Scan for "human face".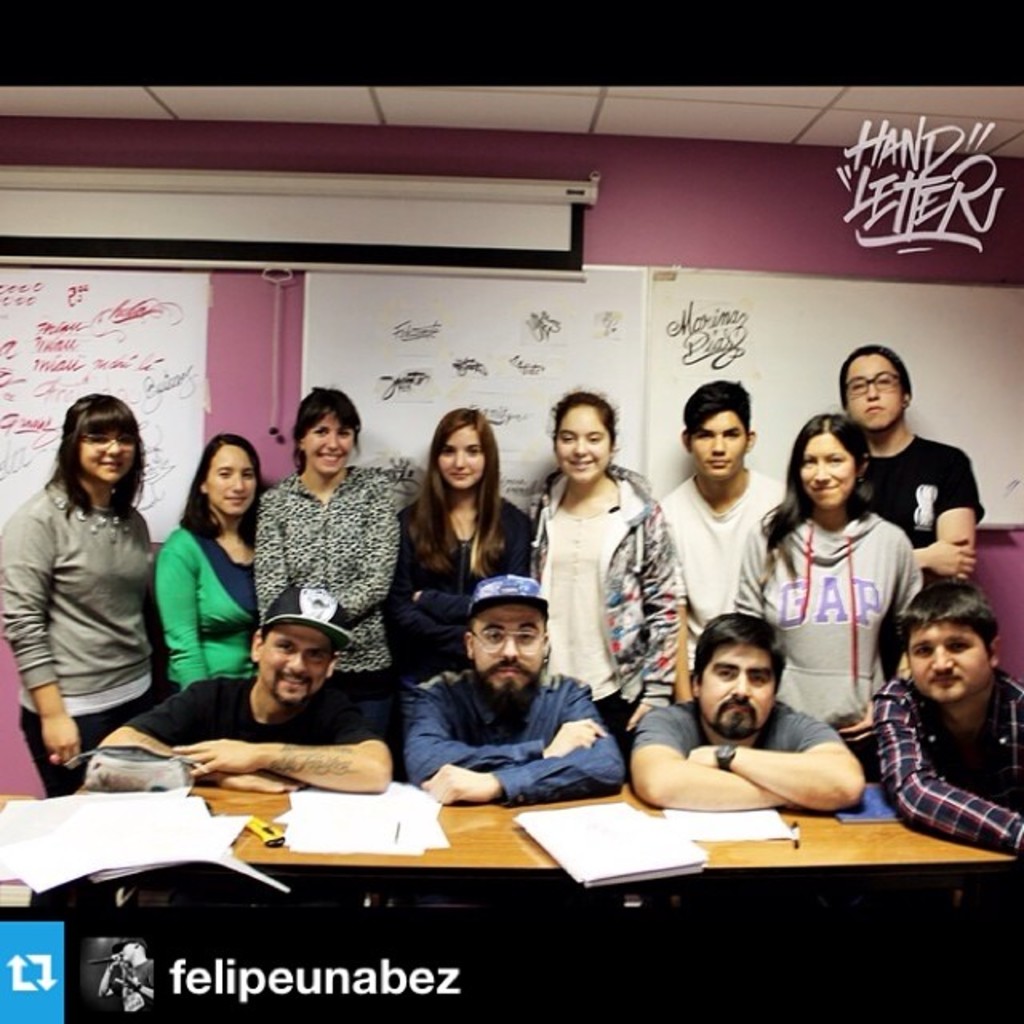
Scan result: BBox(910, 621, 992, 702).
